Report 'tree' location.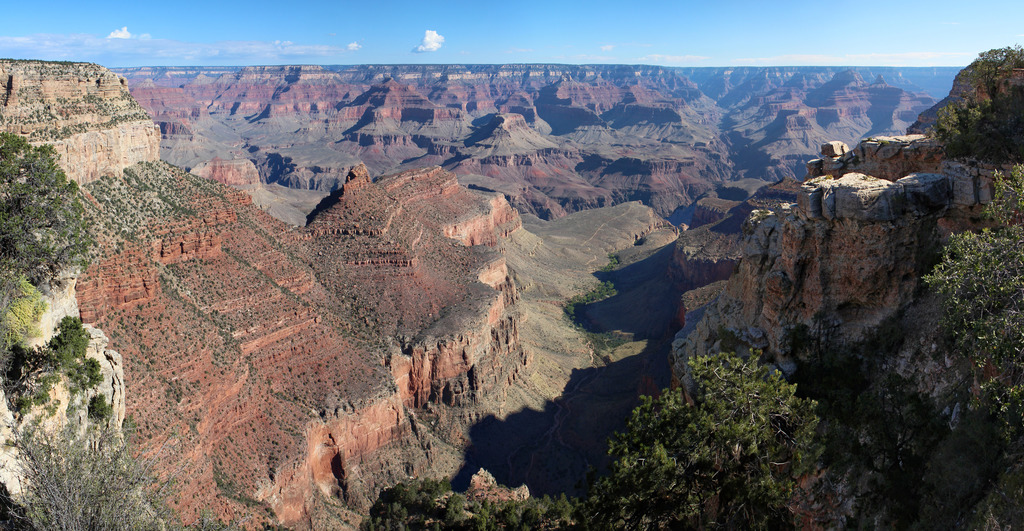
Report: left=918, top=168, right=1023, bottom=474.
